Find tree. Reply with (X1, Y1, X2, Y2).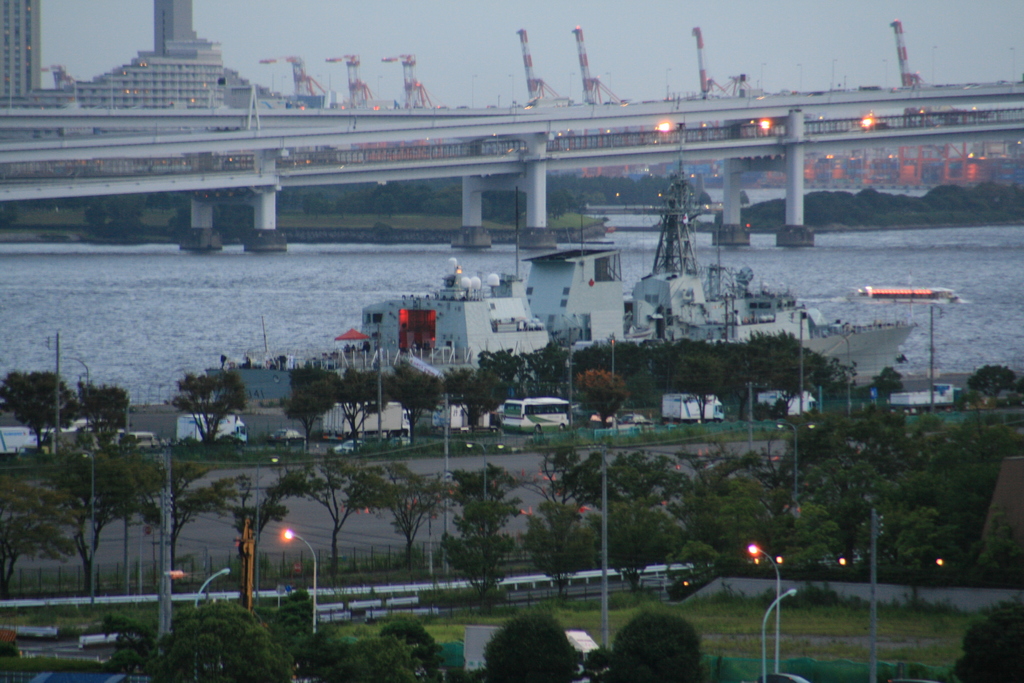
(733, 428, 836, 580).
